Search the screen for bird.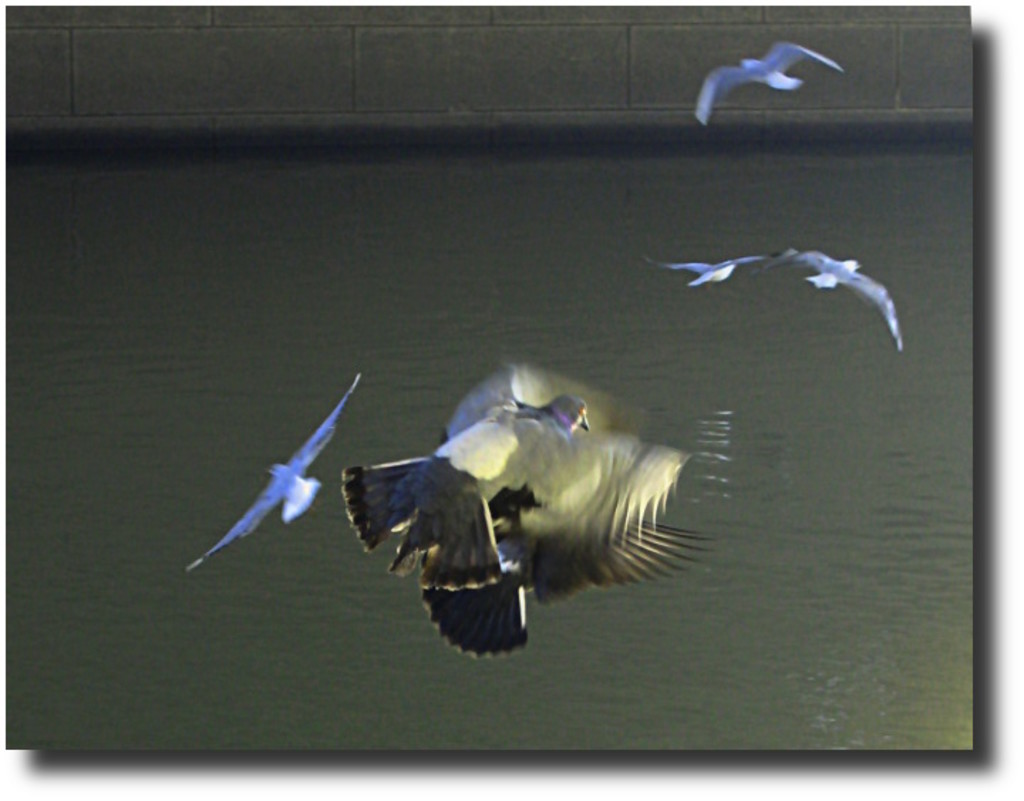
Found at pyautogui.locateOnScreen(694, 38, 846, 129).
